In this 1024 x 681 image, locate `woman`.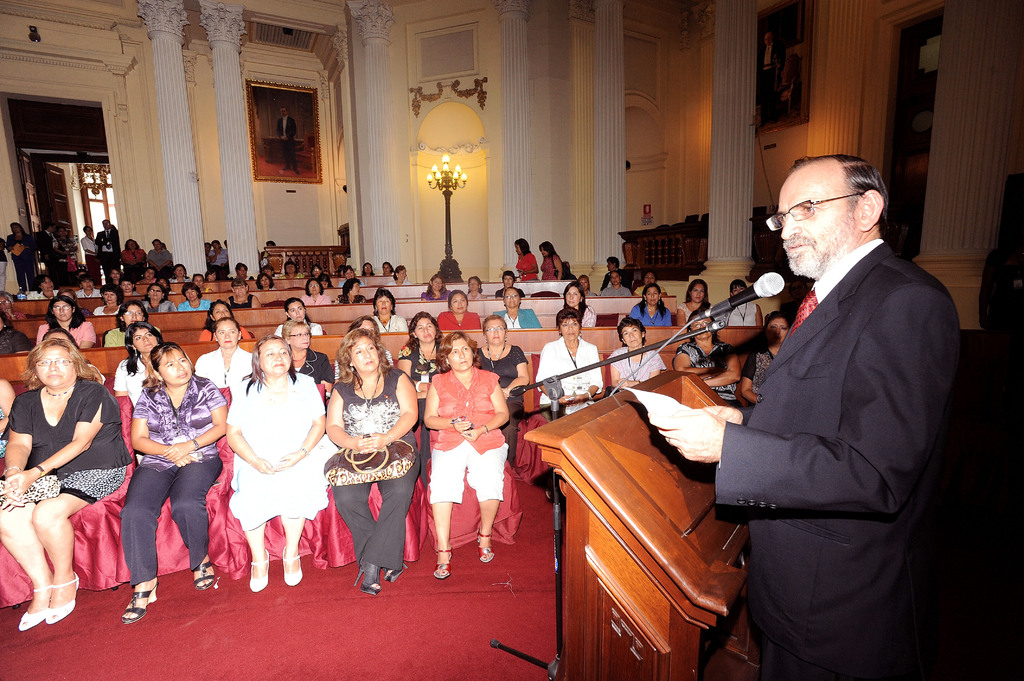
Bounding box: region(741, 309, 790, 403).
